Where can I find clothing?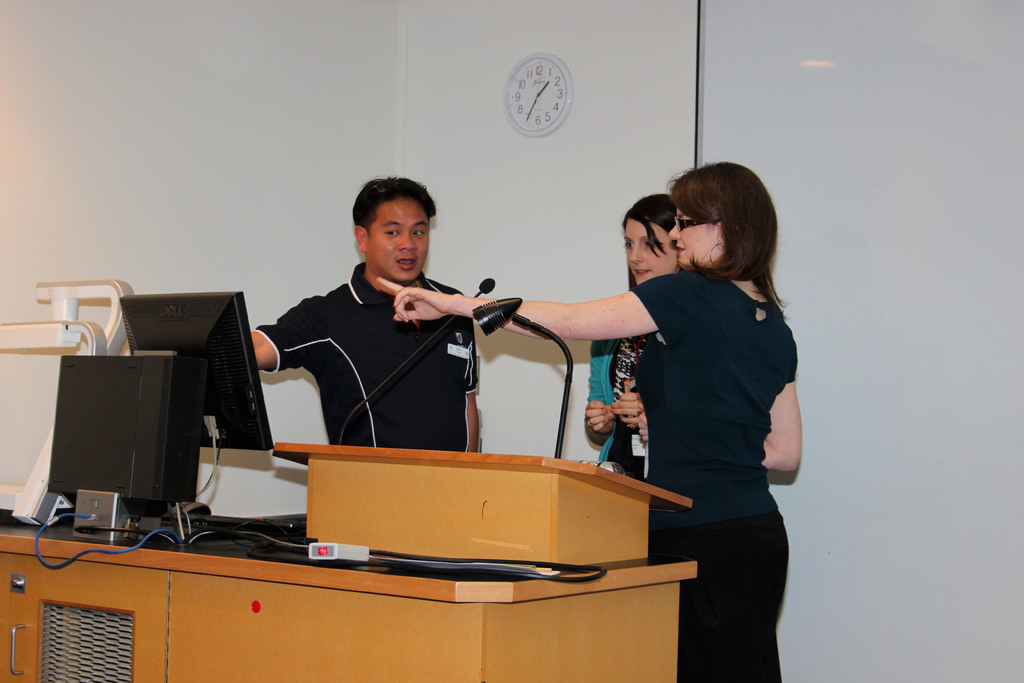
You can find it at box=[253, 260, 479, 450].
